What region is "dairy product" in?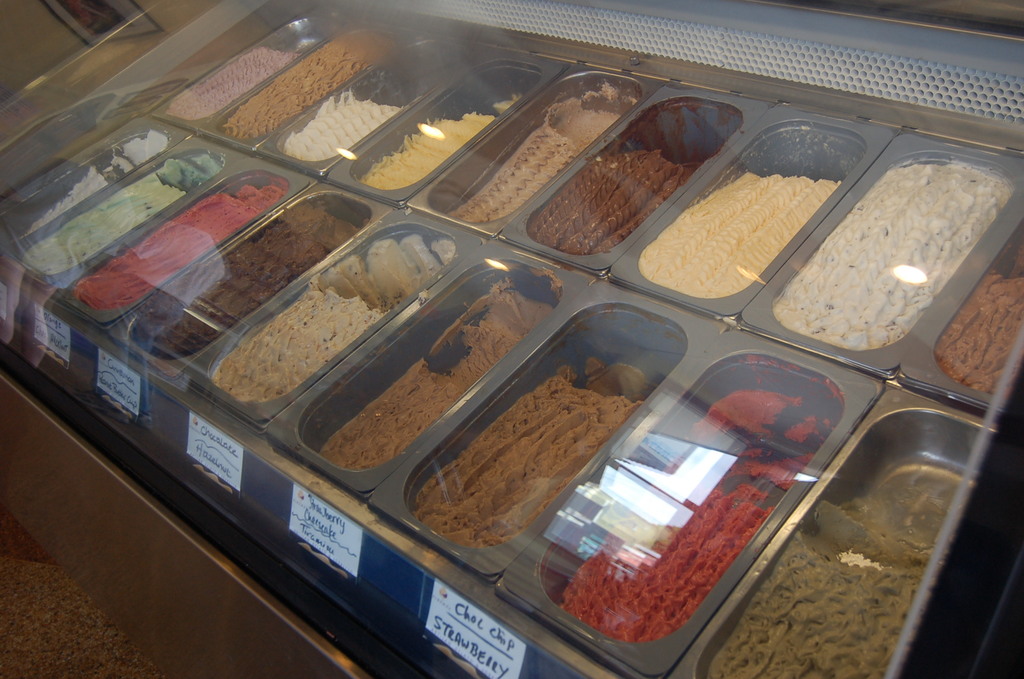
bbox=(218, 31, 408, 136).
